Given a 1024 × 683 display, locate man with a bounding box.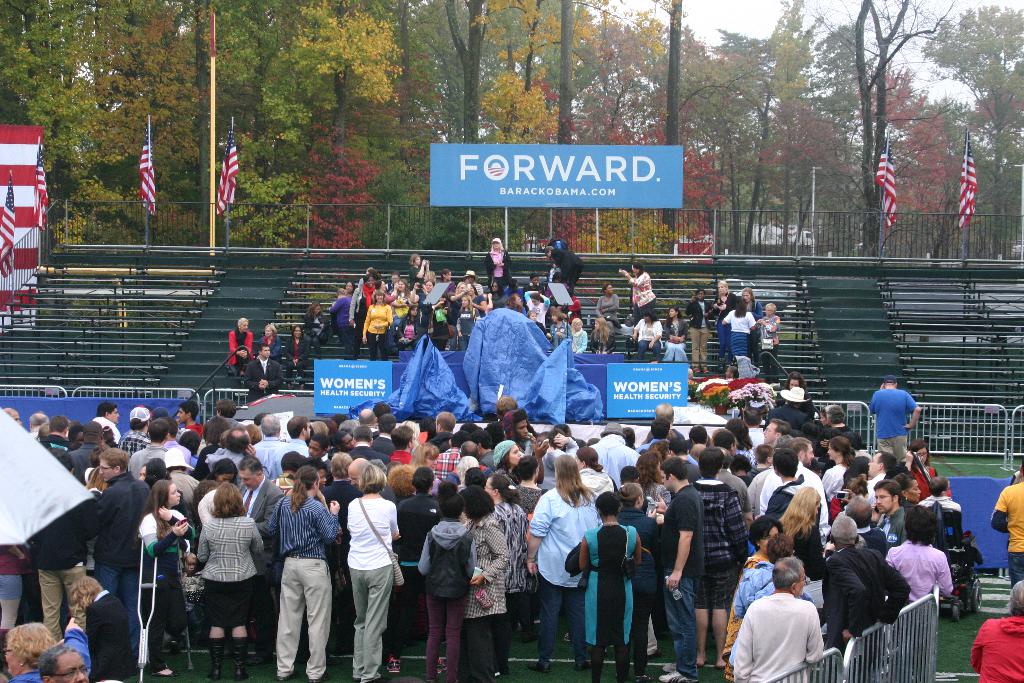
Located: Rect(990, 458, 1023, 588).
